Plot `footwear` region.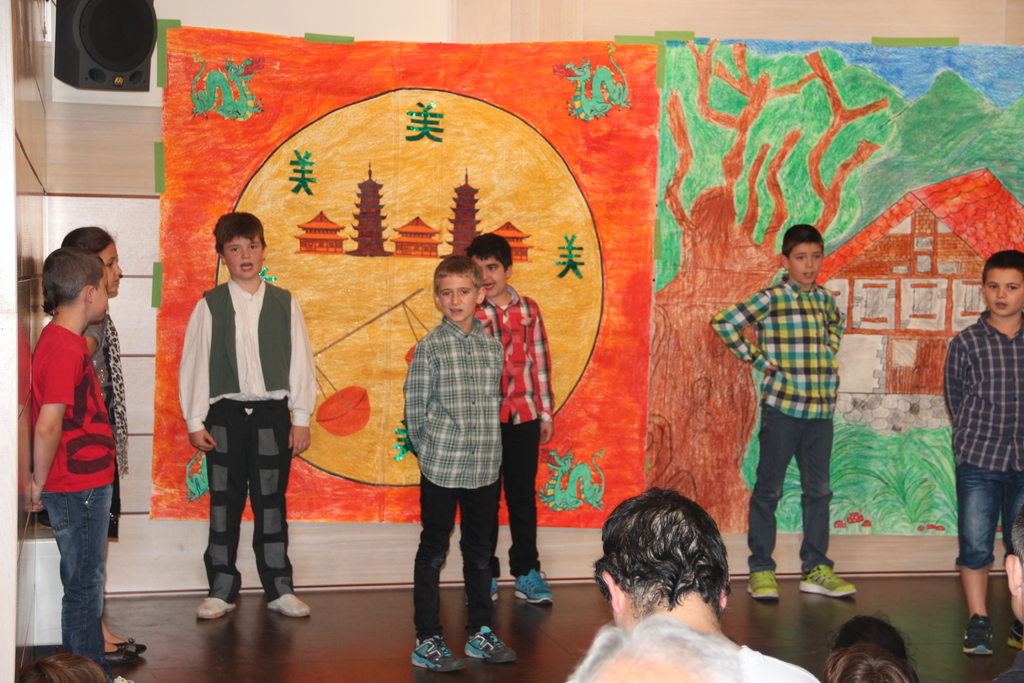
Plotted at 463/579/502/610.
